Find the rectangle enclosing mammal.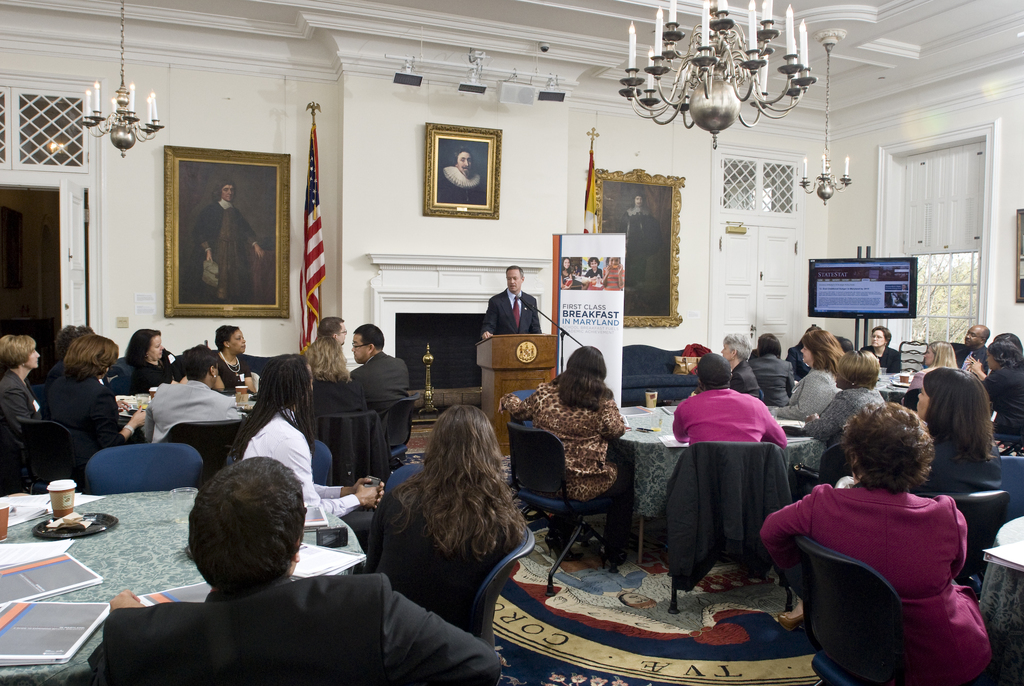
select_region(952, 321, 988, 375).
